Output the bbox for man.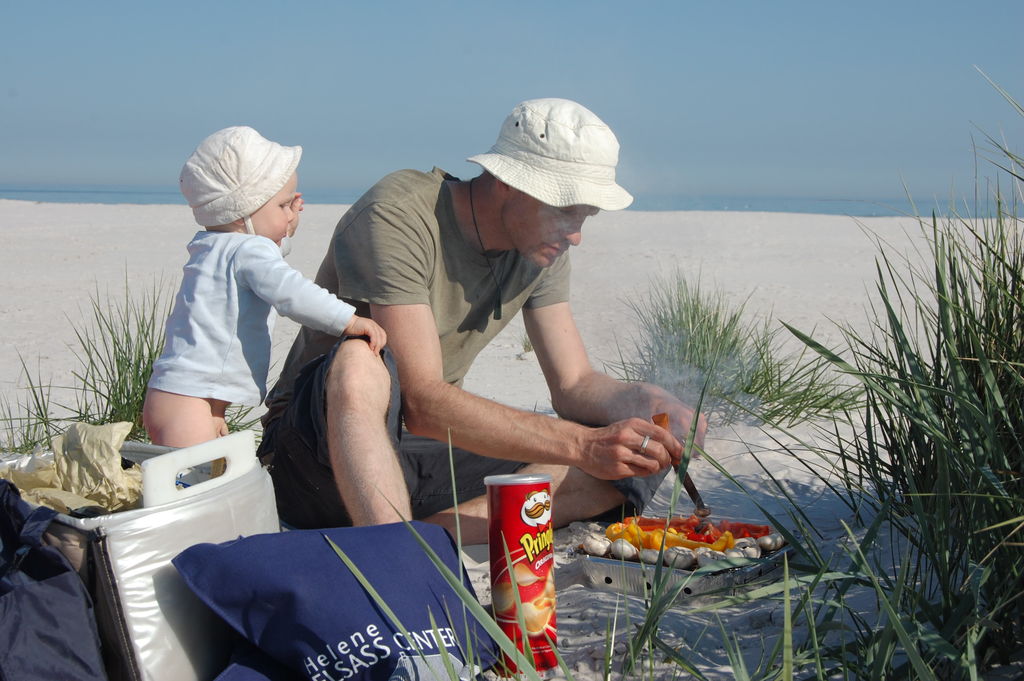
Rect(272, 92, 703, 558).
